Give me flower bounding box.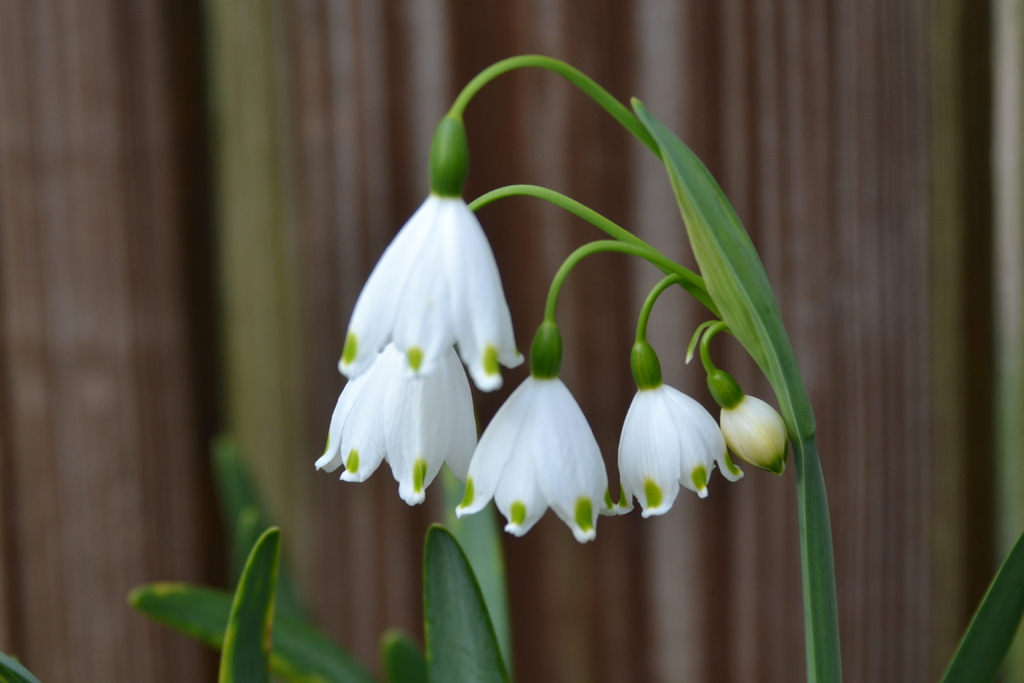
(310,340,483,508).
